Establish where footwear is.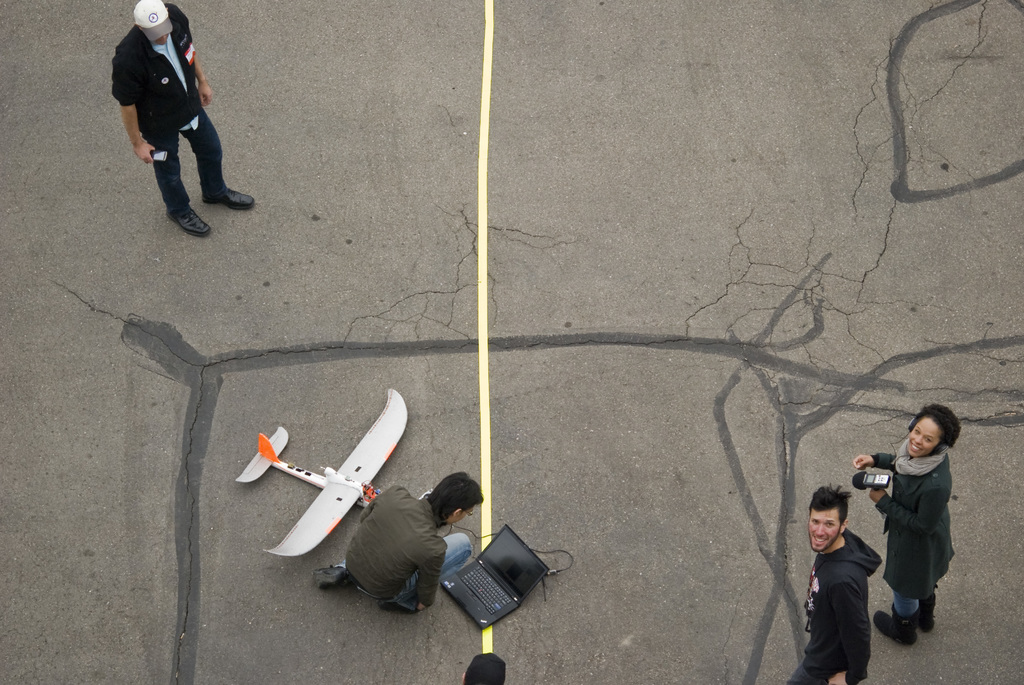
Established at box(379, 595, 413, 614).
